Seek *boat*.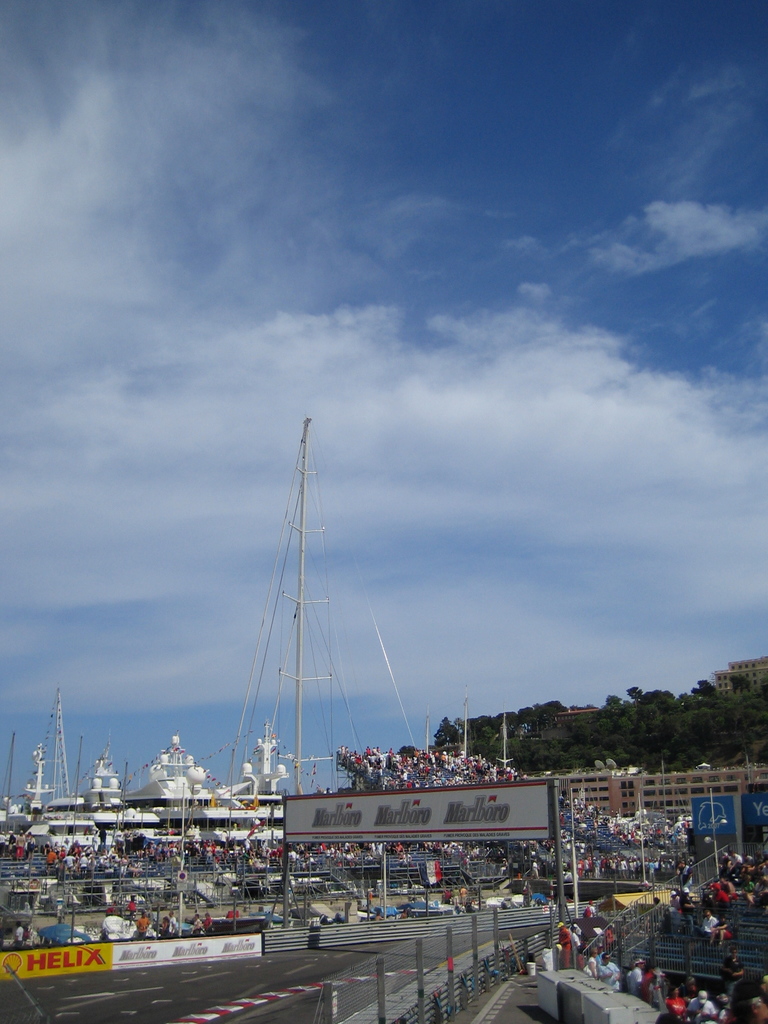
225/412/433/842.
